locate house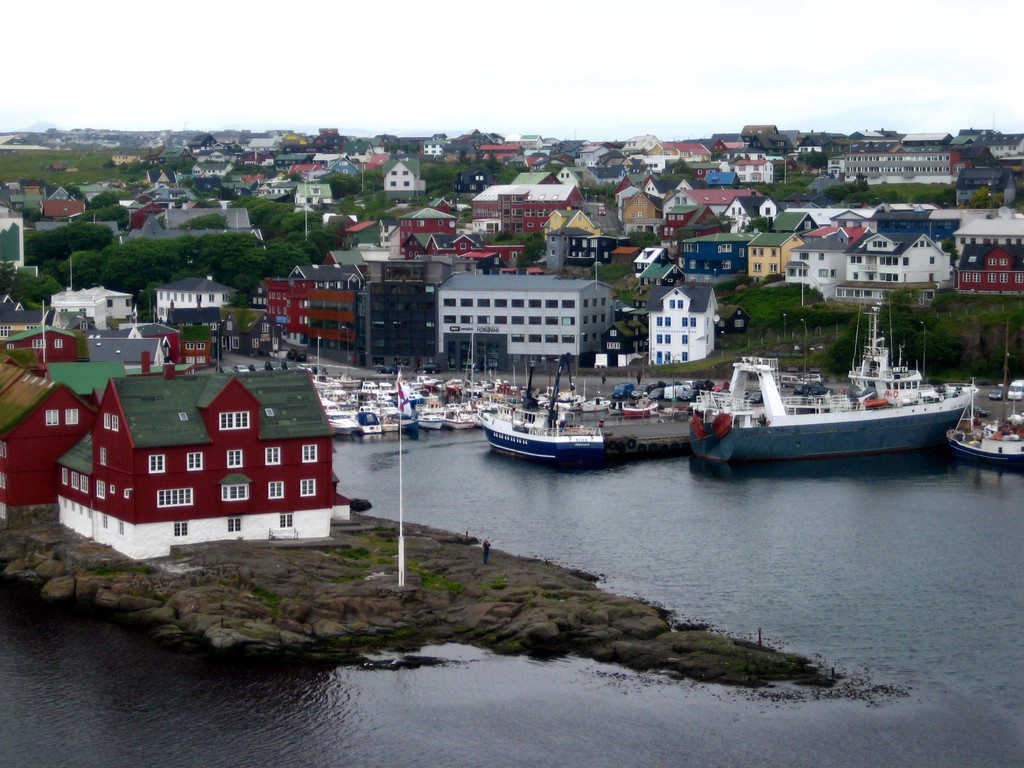
box=[68, 327, 154, 384]
